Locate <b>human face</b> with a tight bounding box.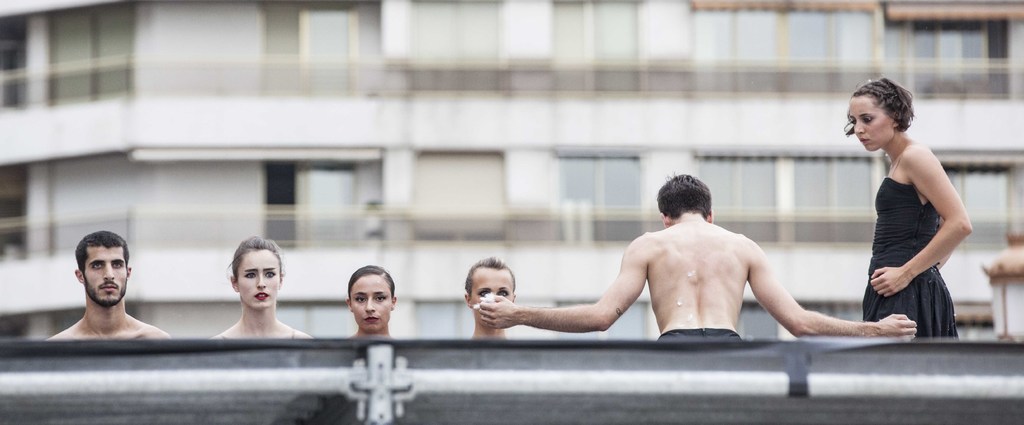
(left=350, top=267, right=395, bottom=334).
